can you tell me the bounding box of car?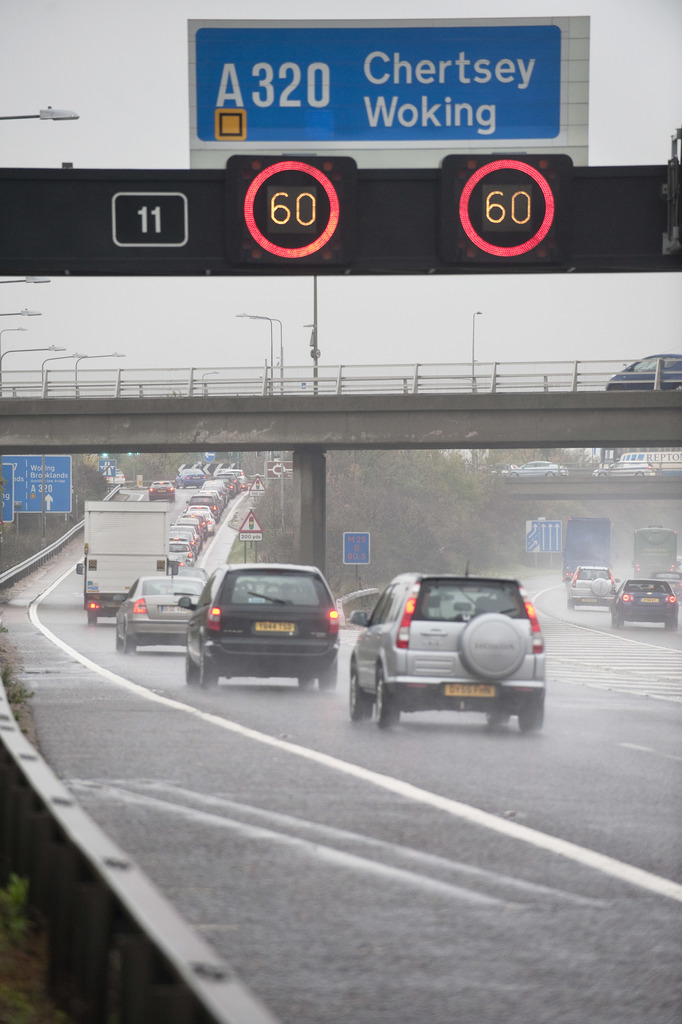
BBox(653, 569, 681, 602).
